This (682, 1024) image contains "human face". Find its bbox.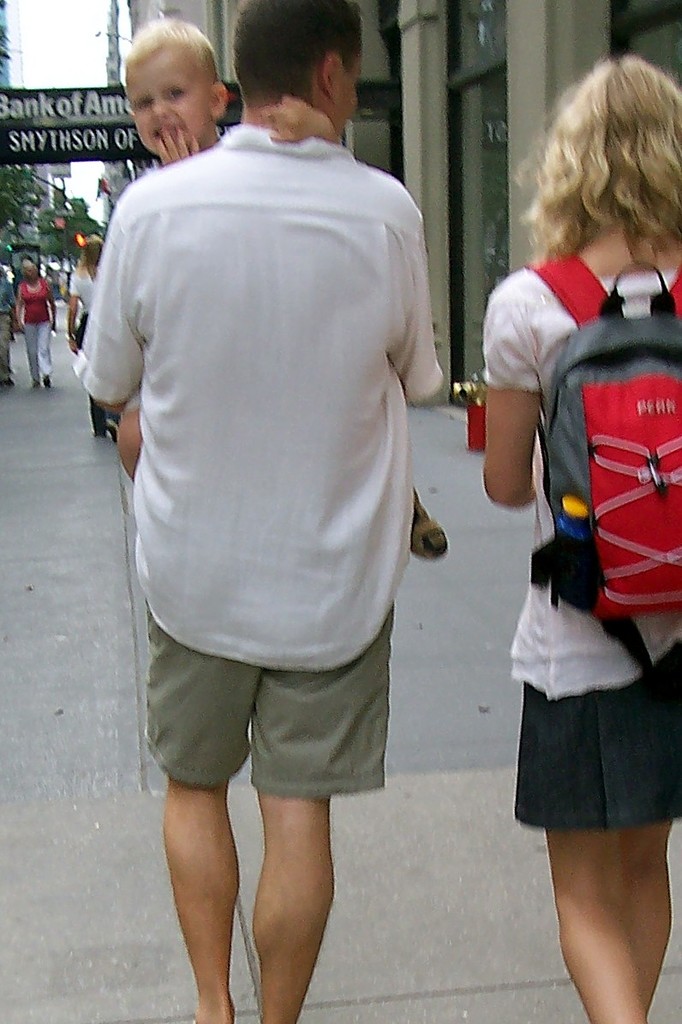
{"left": 122, "top": 57, "right": 212, "bottom": 145}.
